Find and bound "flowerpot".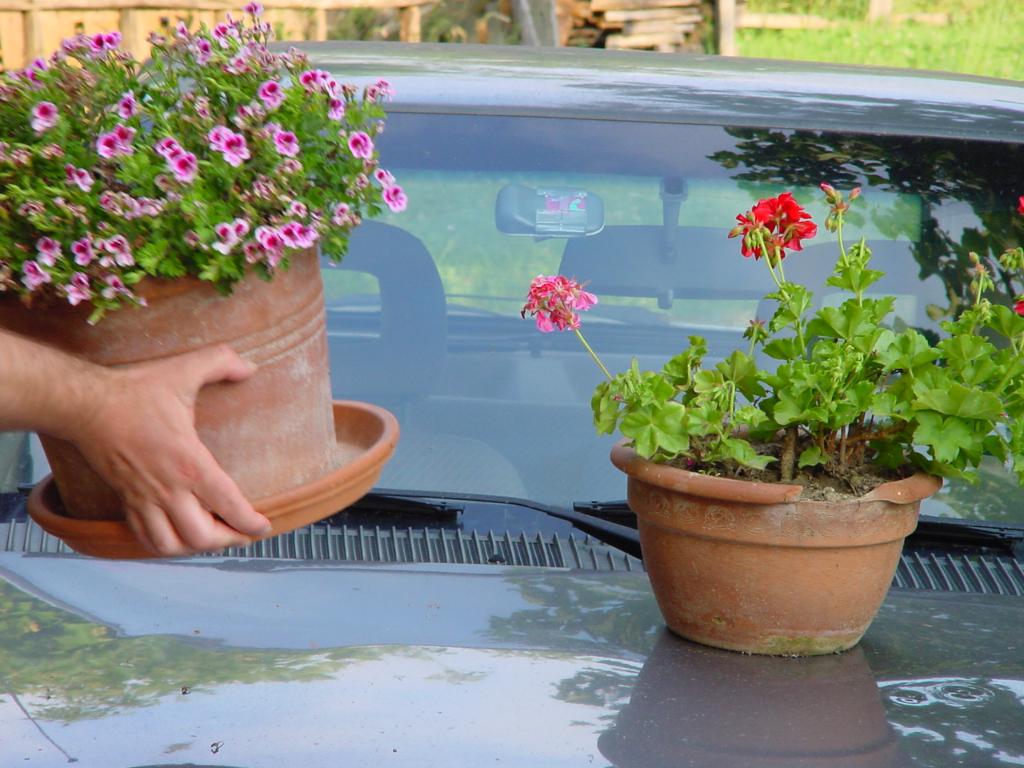
Bound: box(0, 226, 403, 563).
